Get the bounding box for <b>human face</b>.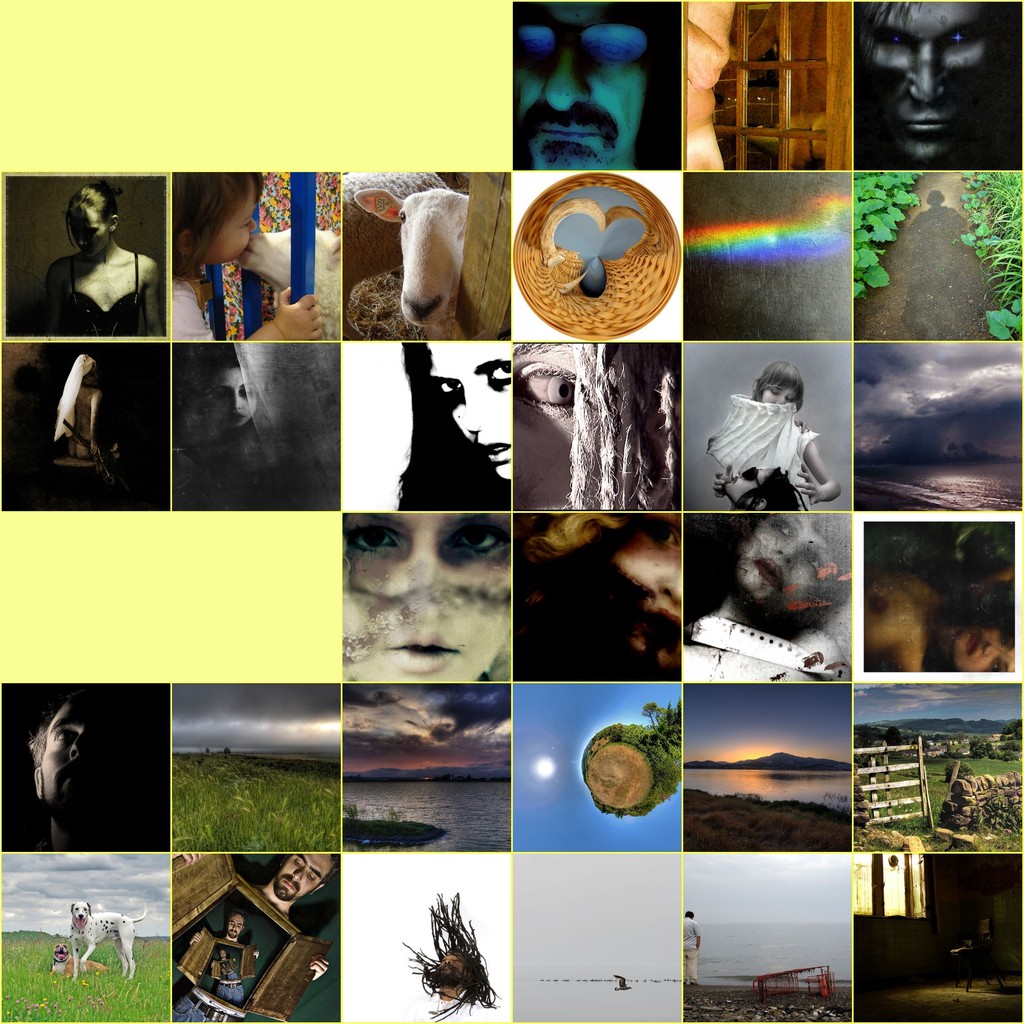
(x1=735, y1=515, x2=850, y2=620).
